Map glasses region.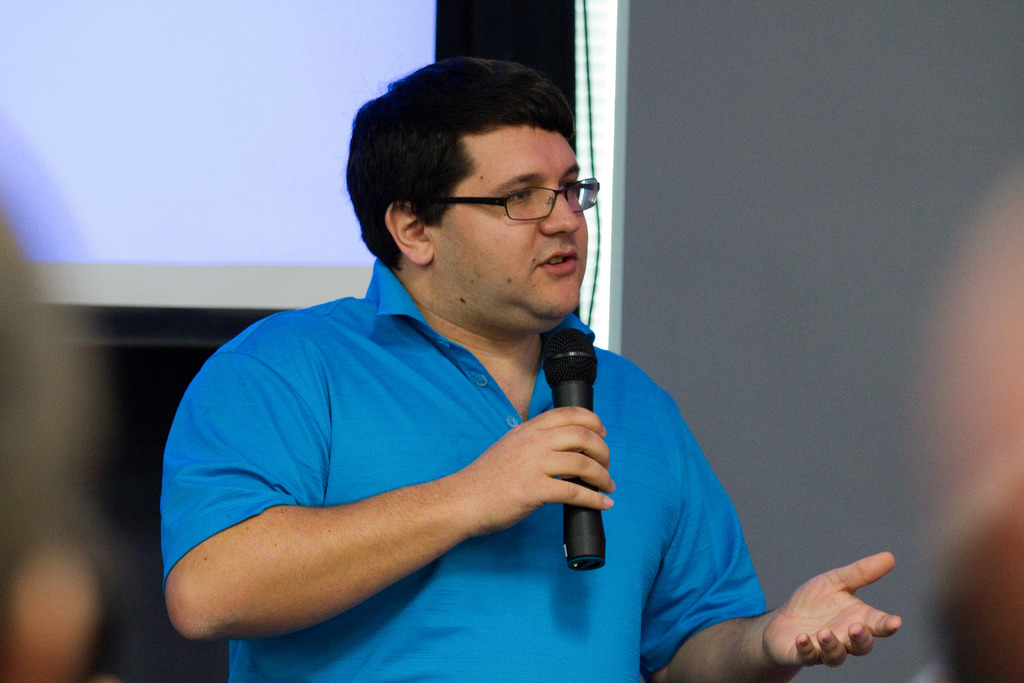
Mapped to BBox(430, 173, 601, 222).
